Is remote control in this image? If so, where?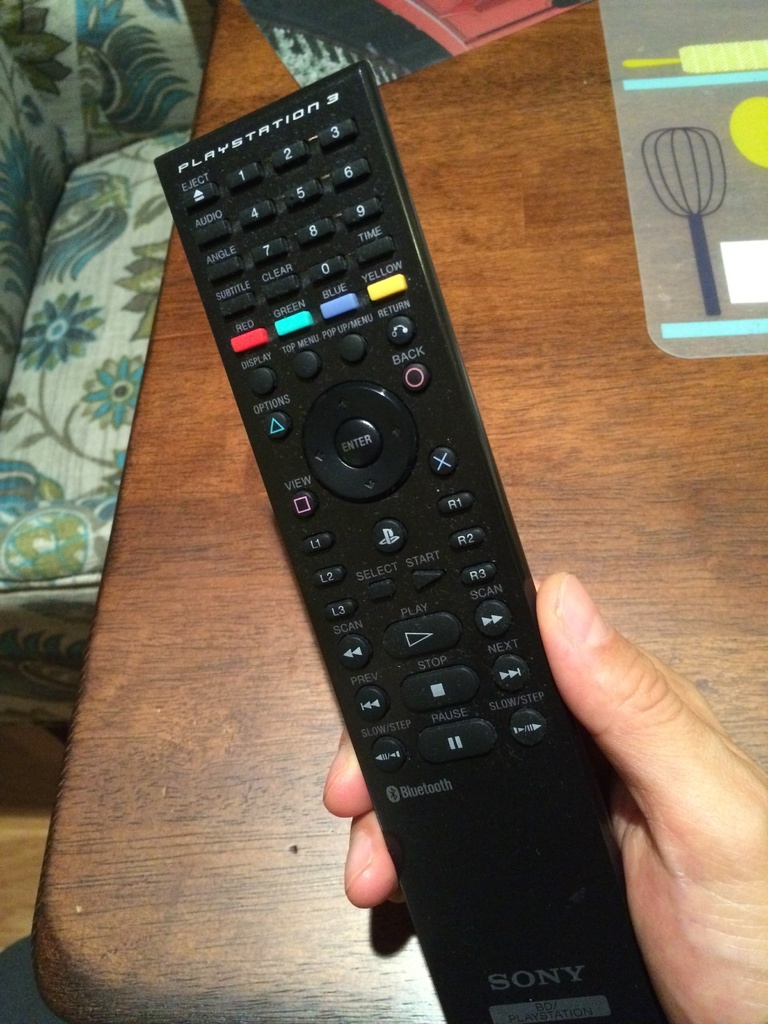
Yes, at (x1=152, y1=58, x2=660, y2=1023).
